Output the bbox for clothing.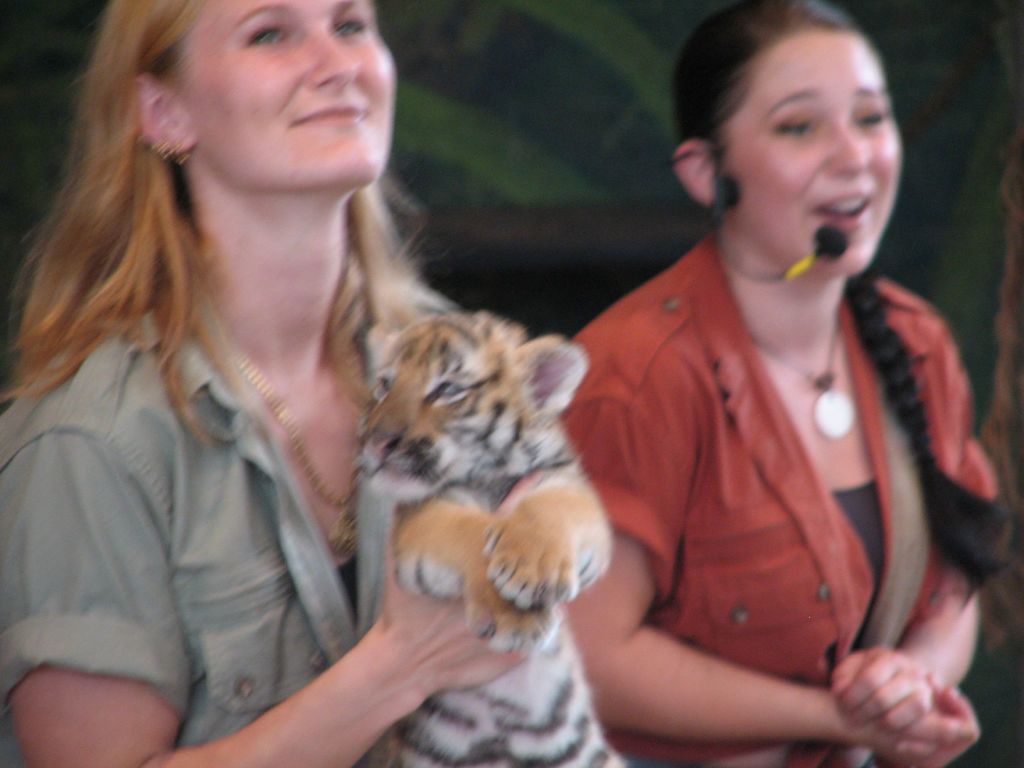
(543, 182, 954, 731).
